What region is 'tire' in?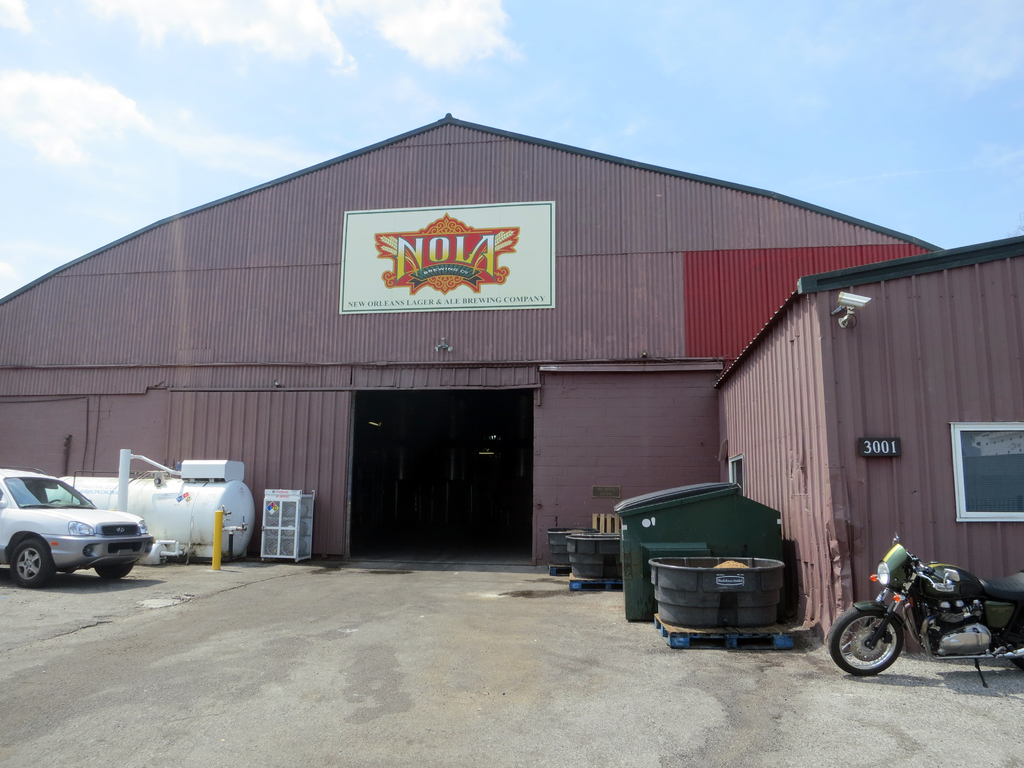
(x1=825, y1=600, x2=903, y2=675).
